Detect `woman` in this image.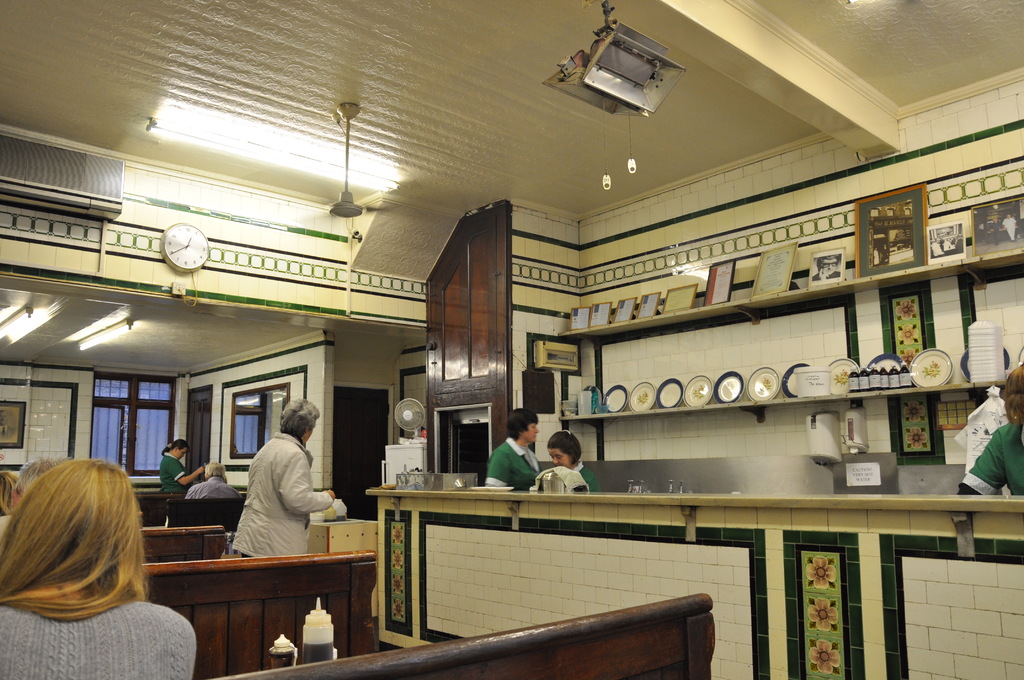
Detection: left=475, top=407, right=543, bottom=494.
